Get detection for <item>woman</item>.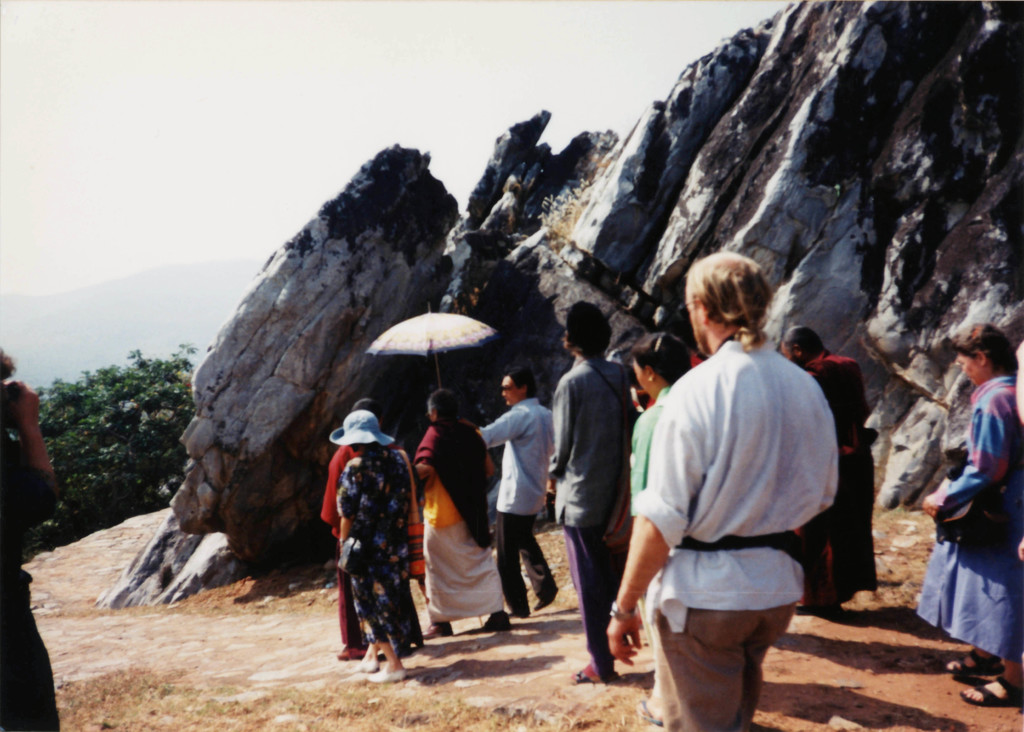
Detection: bbox=(630, 344, 698, 722).
